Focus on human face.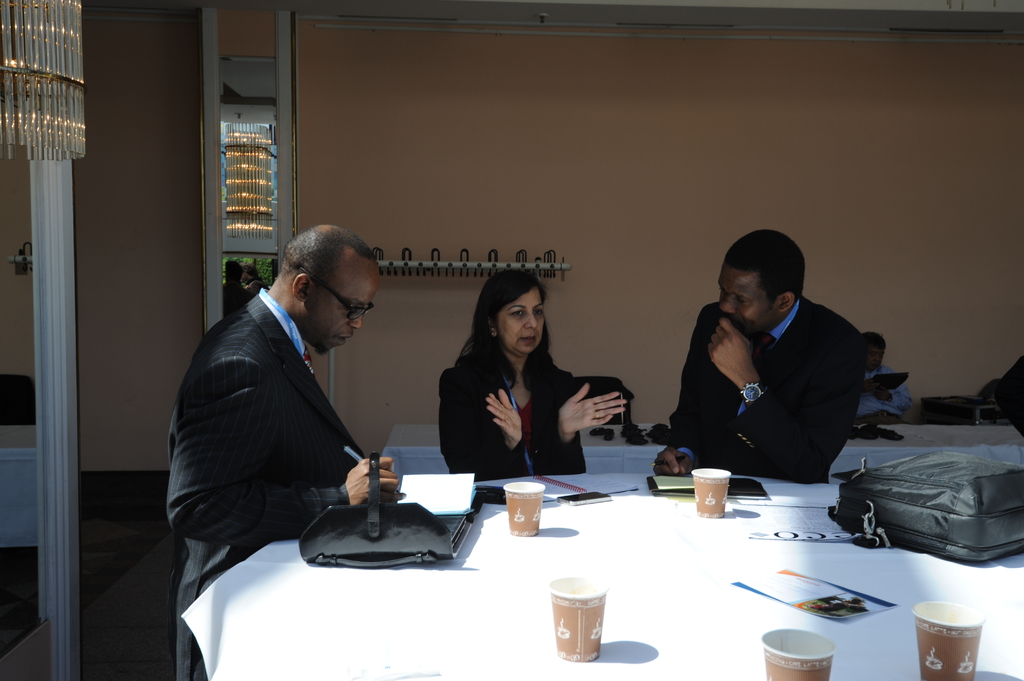
Focused at (238,274,253,287).
